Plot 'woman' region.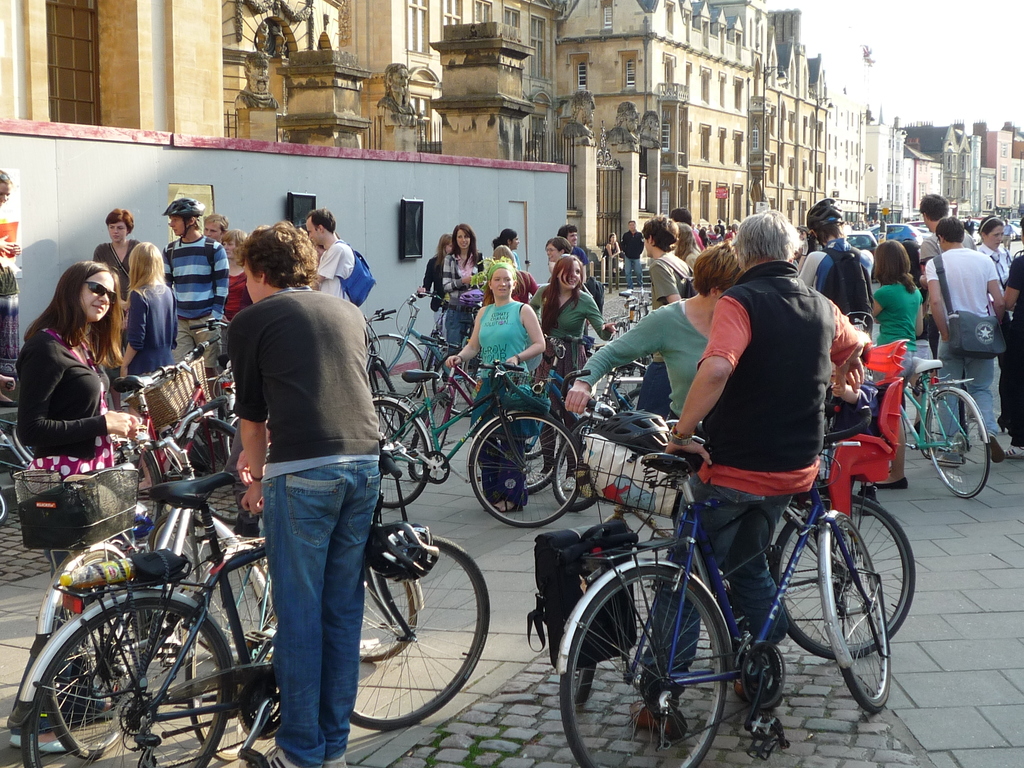
Plotted at x1=222, y1=227, x2=250, y2=362.
